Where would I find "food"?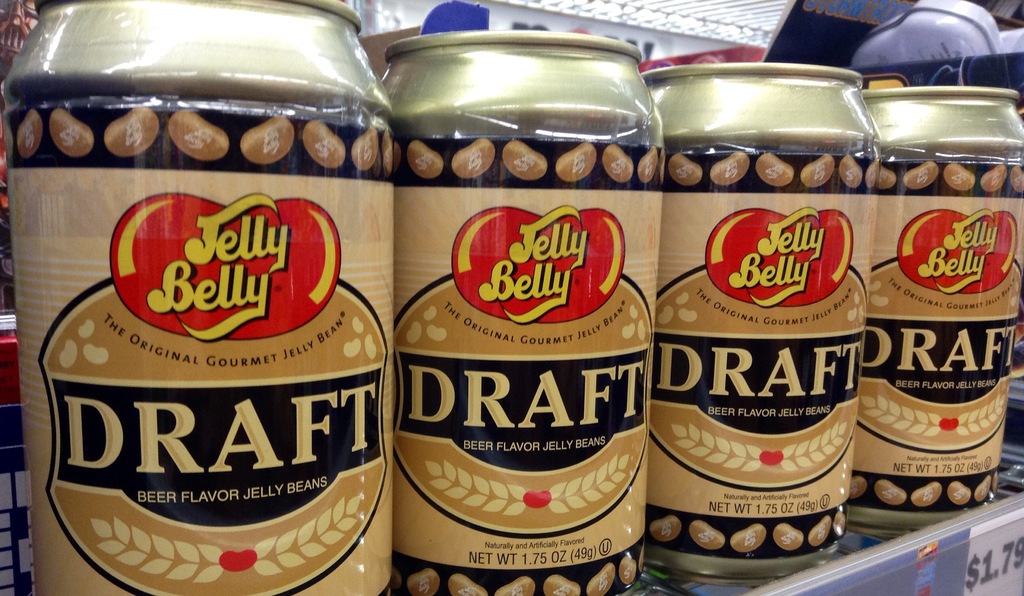
At x1=848, y1=475, x2=868, y2=501.
